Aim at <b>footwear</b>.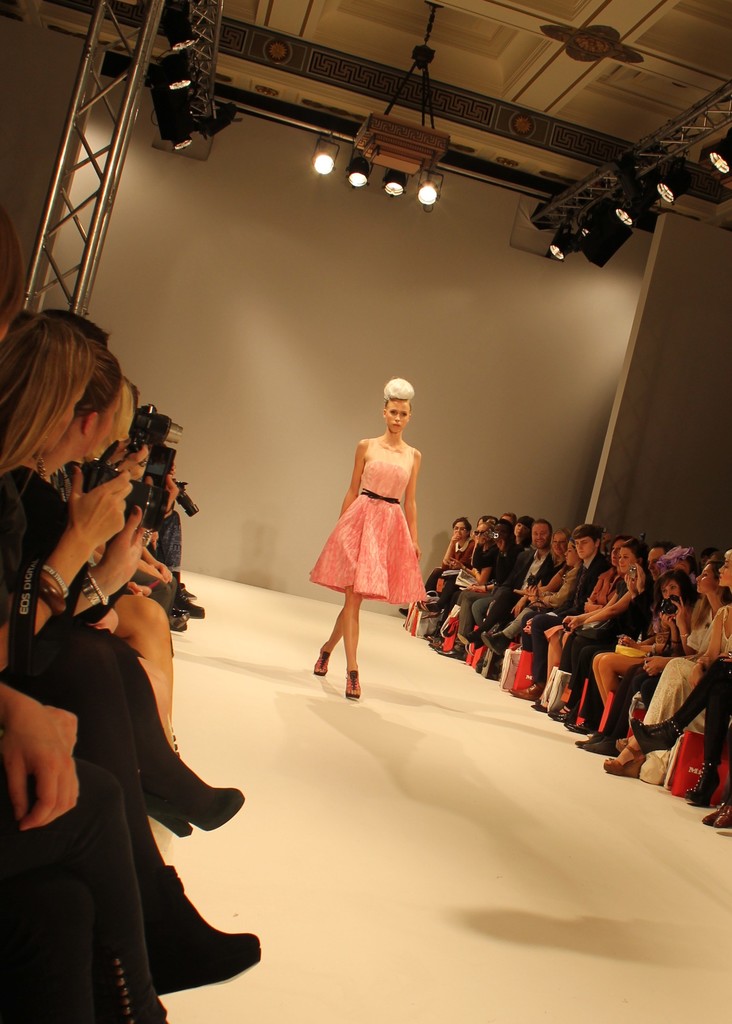
Aimed at <region>599, 738, 642, 790</region>.
